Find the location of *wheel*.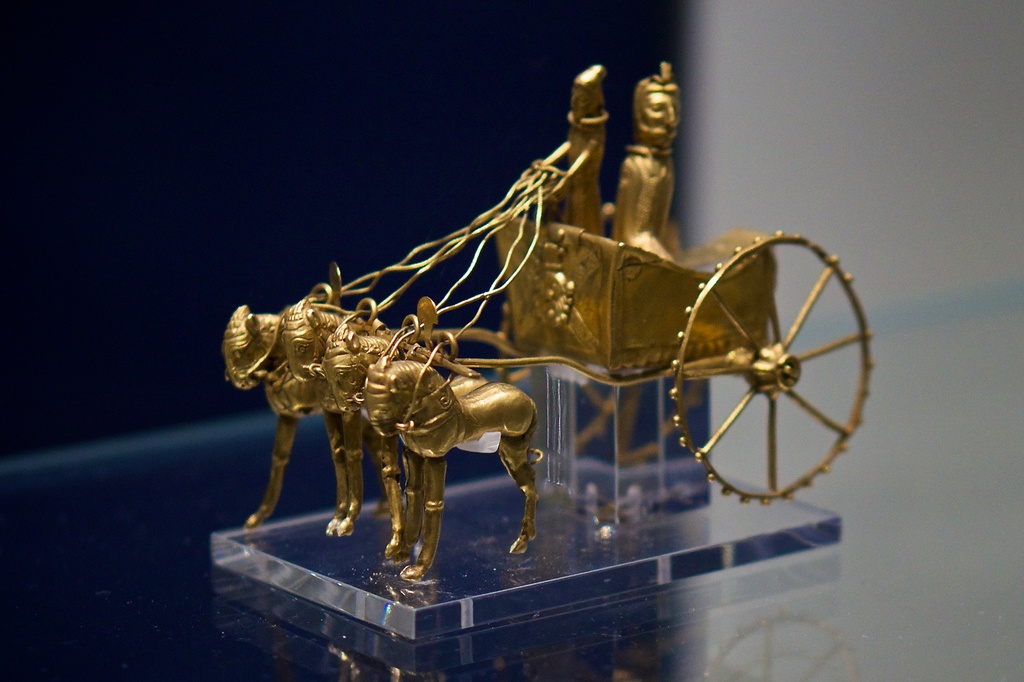
Location: <region>668, 217, 877, 508</region>.
